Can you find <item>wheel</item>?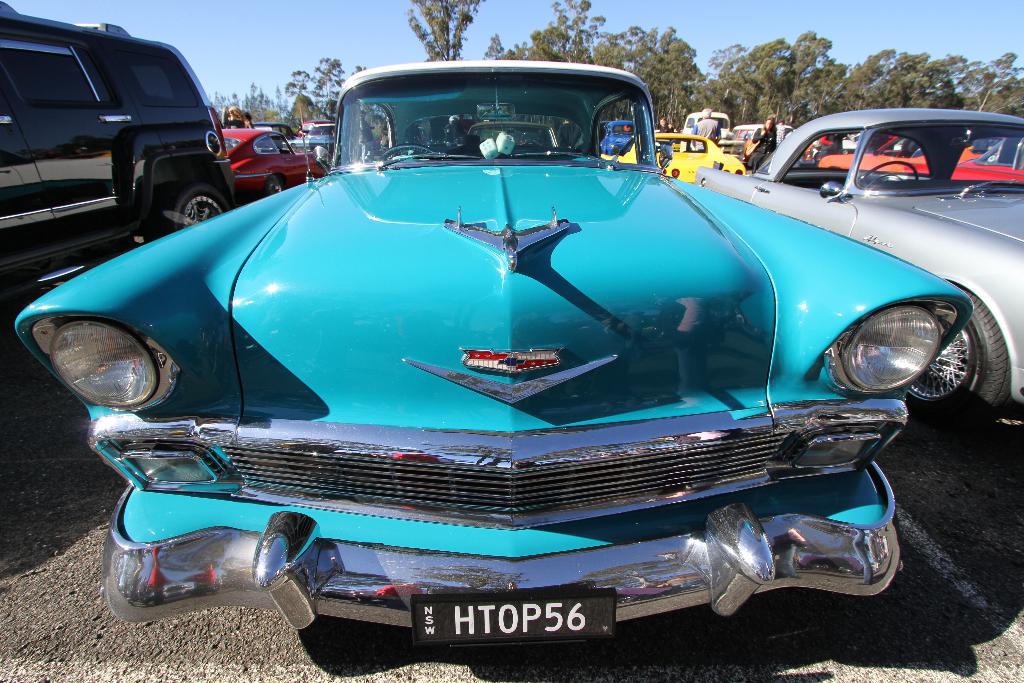
Yes, bounding box: (x1=378, y1=144, x2=433, y2=157).
